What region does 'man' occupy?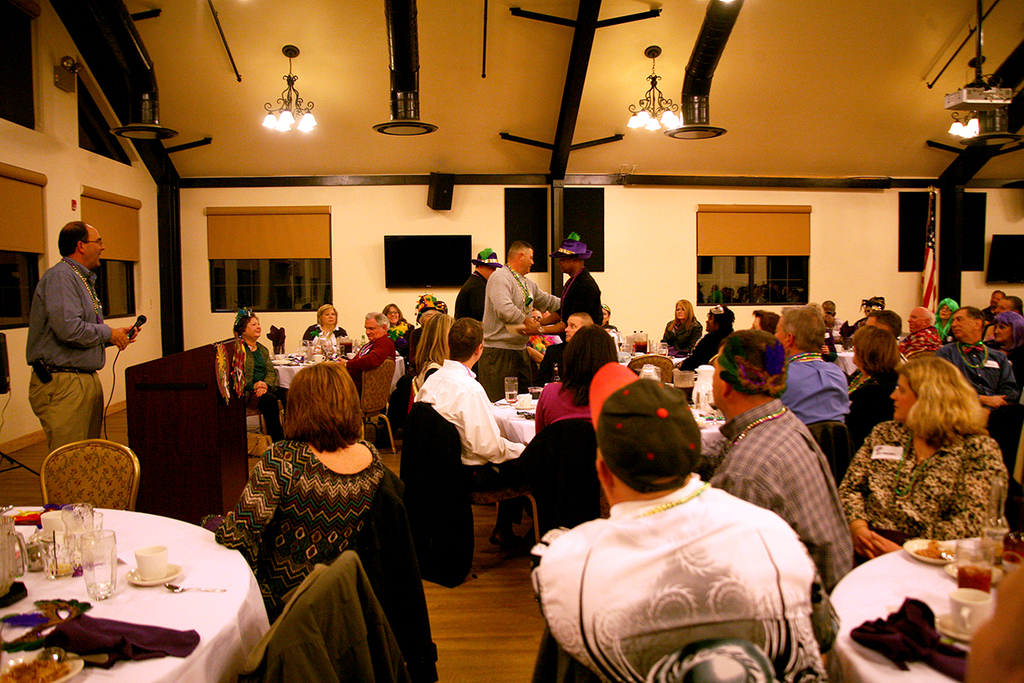
crop(752, 308, 783, 332).
